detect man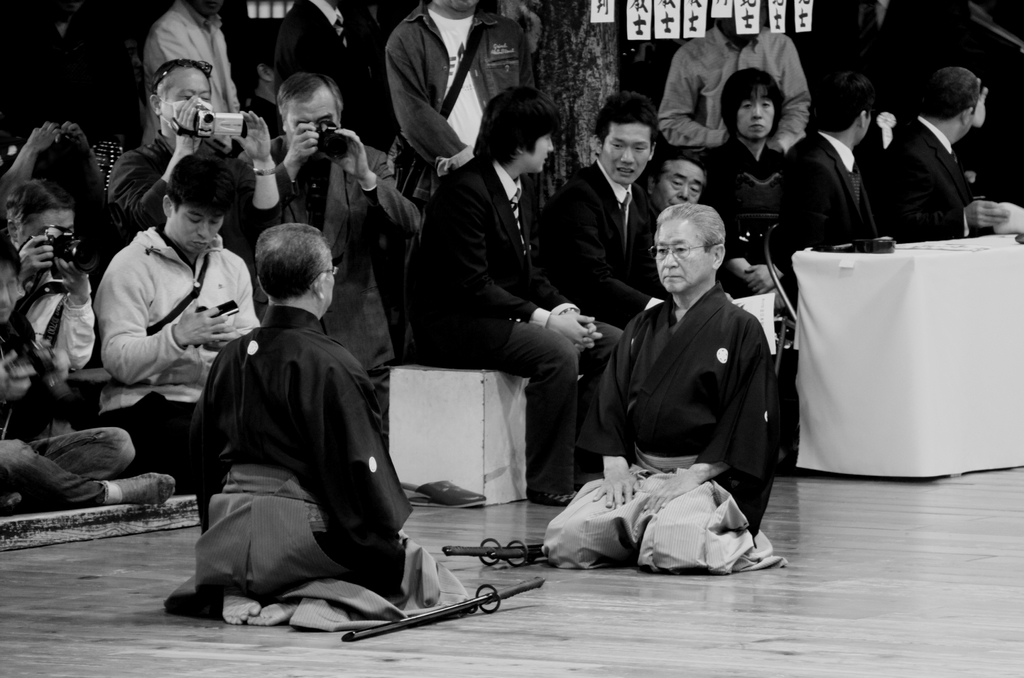
box(109, 58, 282, 324)
